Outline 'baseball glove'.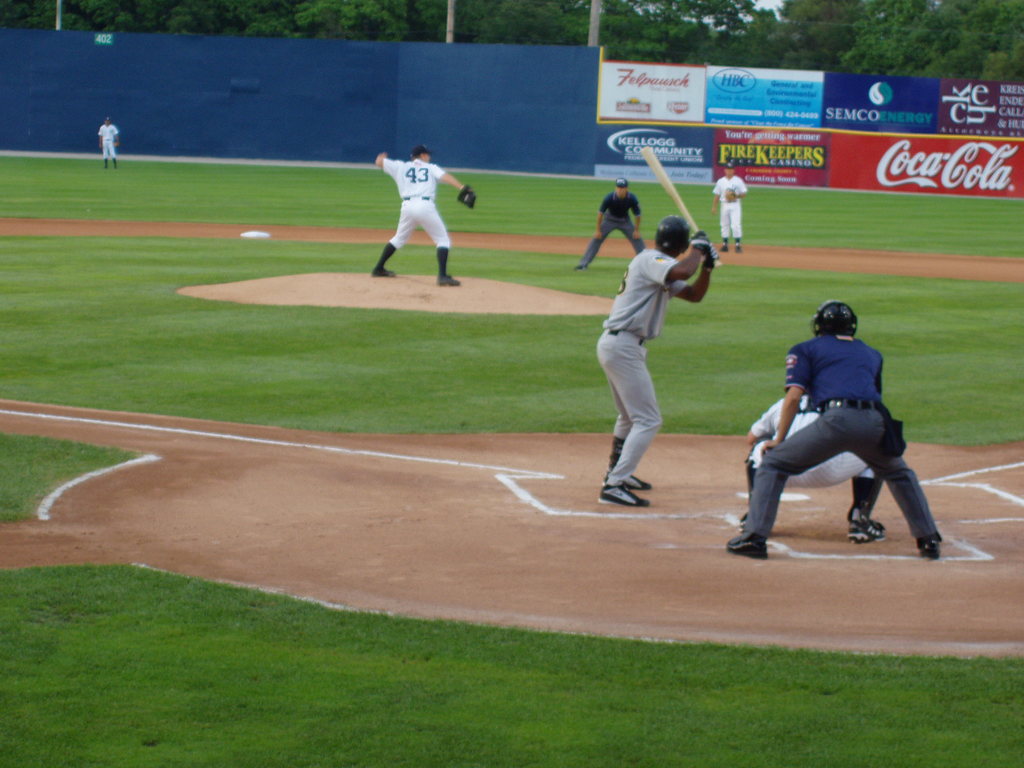
Outline: [left=454, top=182, right=477, bottom=209].
